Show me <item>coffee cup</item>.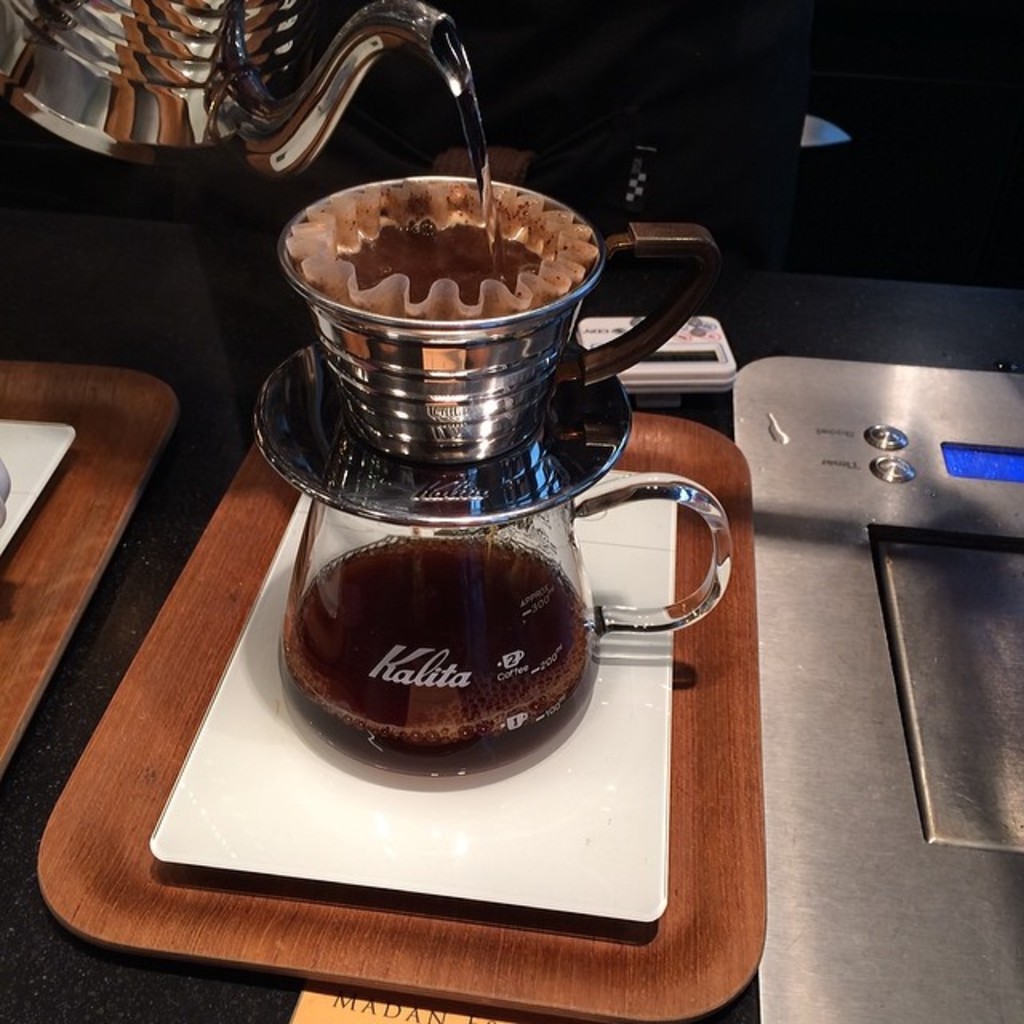
<item>coffee cup</item> is here: region(275, 166, 720, 462).
